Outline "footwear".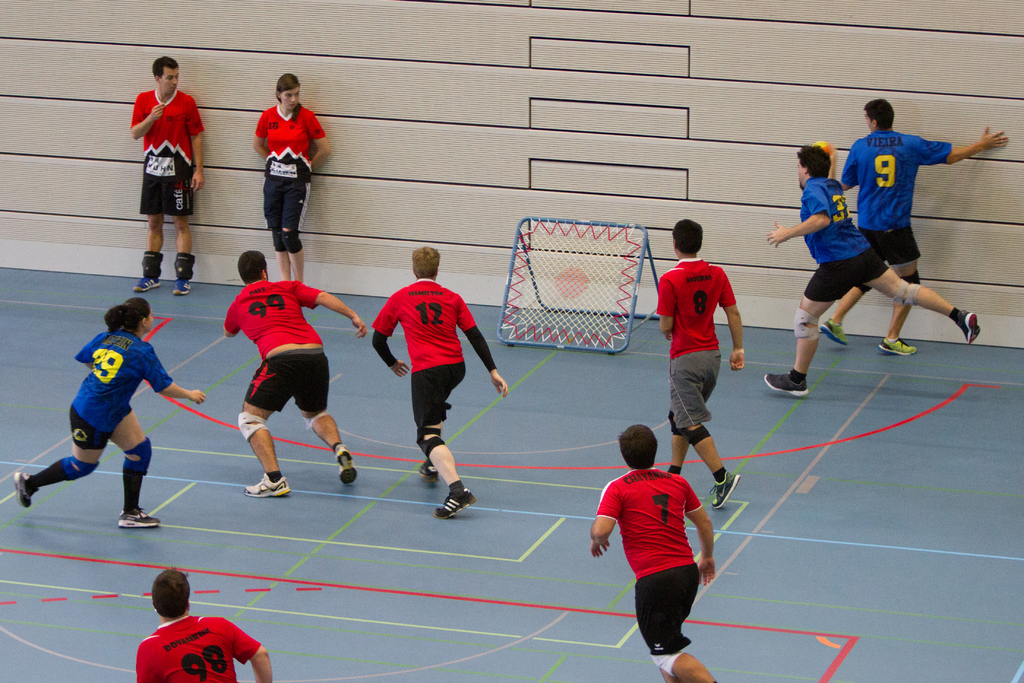
Outline: rect(416, 457, 442, 486).
